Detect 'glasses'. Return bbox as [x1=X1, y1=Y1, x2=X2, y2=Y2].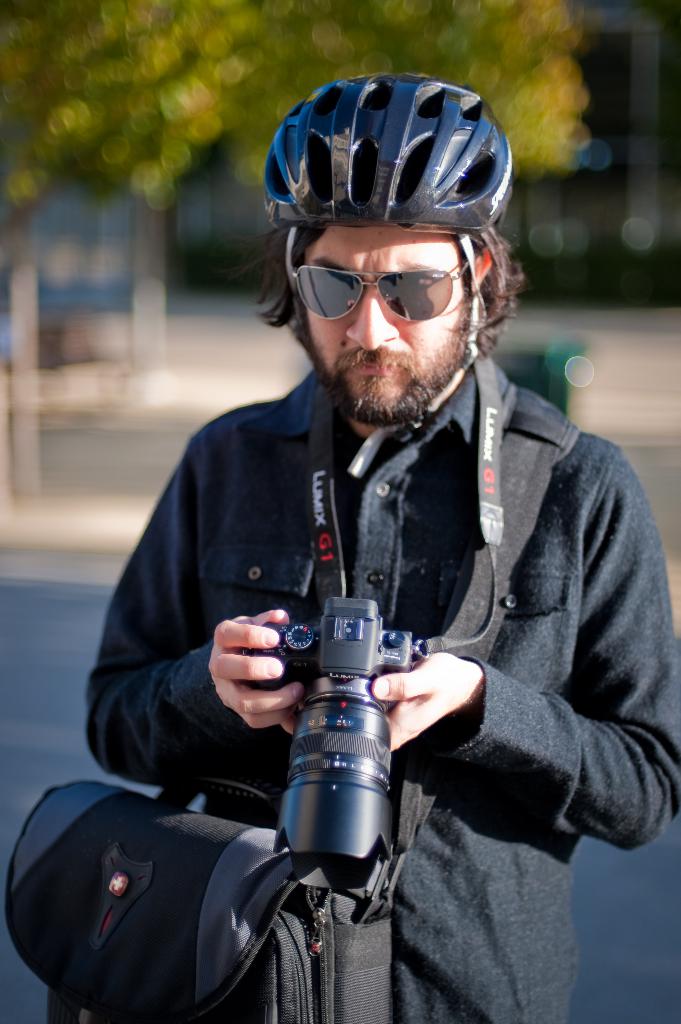
[x1=270, y1=241, x2=495, y2=321].
